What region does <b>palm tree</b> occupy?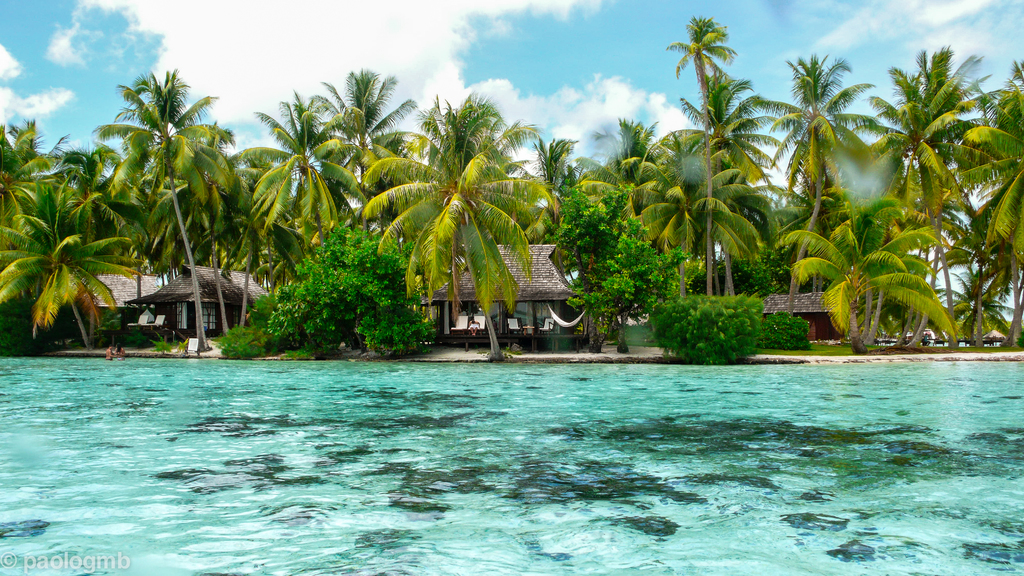
<bbox>885, 67, 979, 337</bbox>.
